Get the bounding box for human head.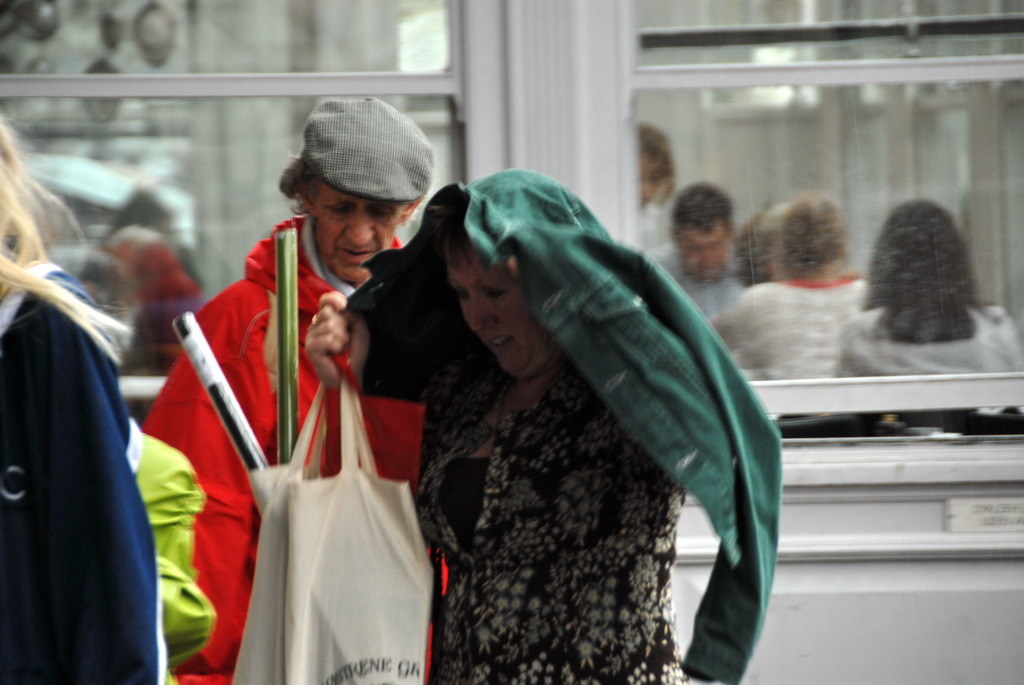
864, 200, 979, 305.
